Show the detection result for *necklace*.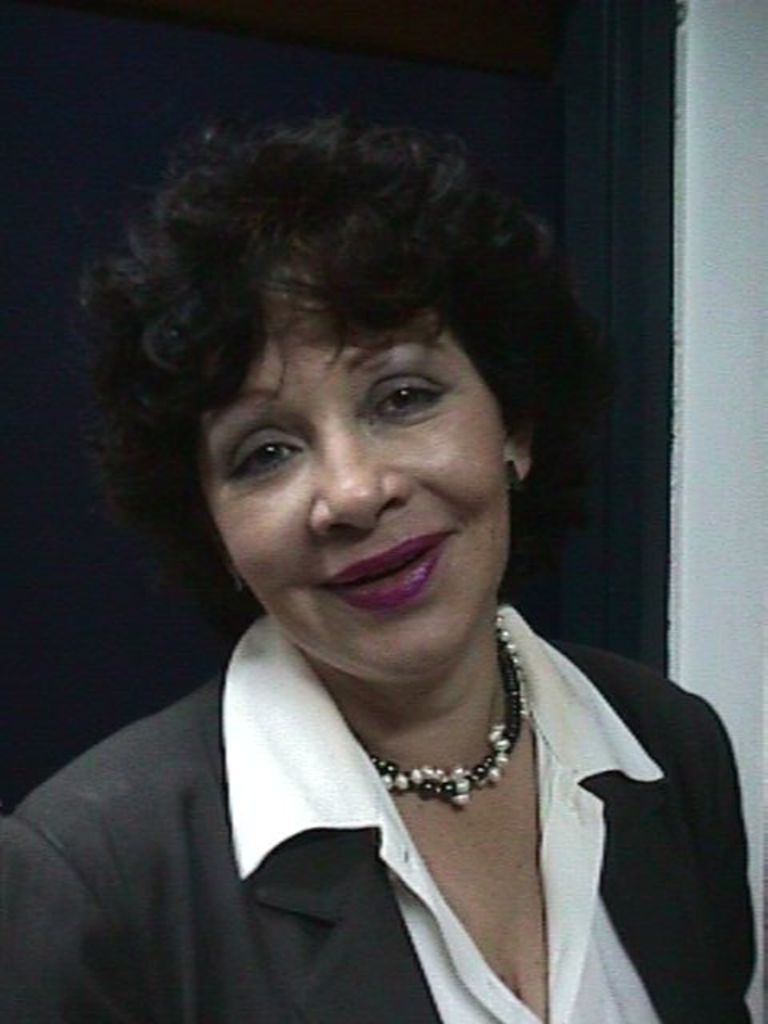
330:662:557:822.
